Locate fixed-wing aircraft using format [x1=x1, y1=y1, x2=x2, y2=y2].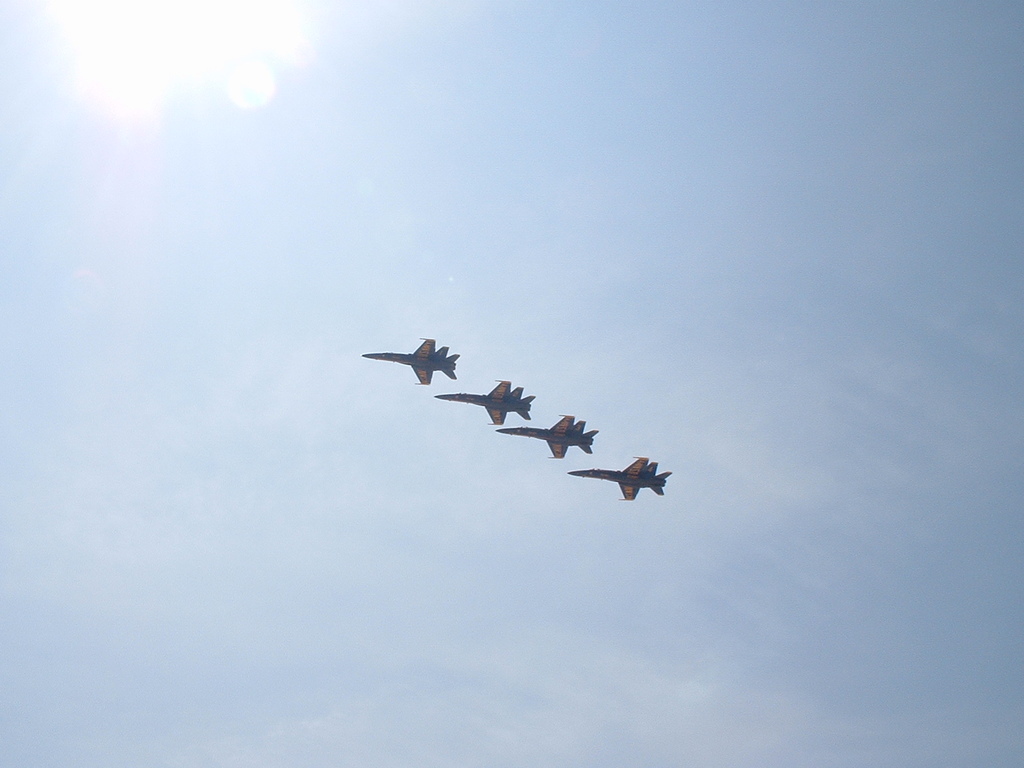
[x1=435, y1=380, x2=537, y2=425].
